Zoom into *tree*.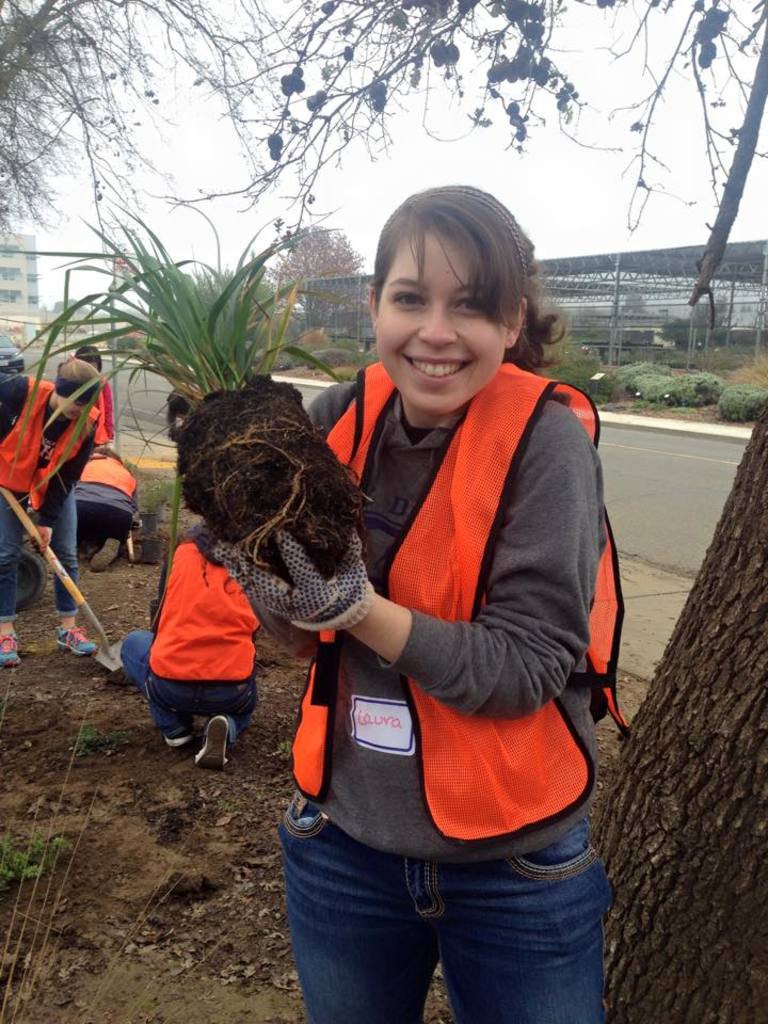
Zoom target: bbox(570, 357, 767, 1023).
